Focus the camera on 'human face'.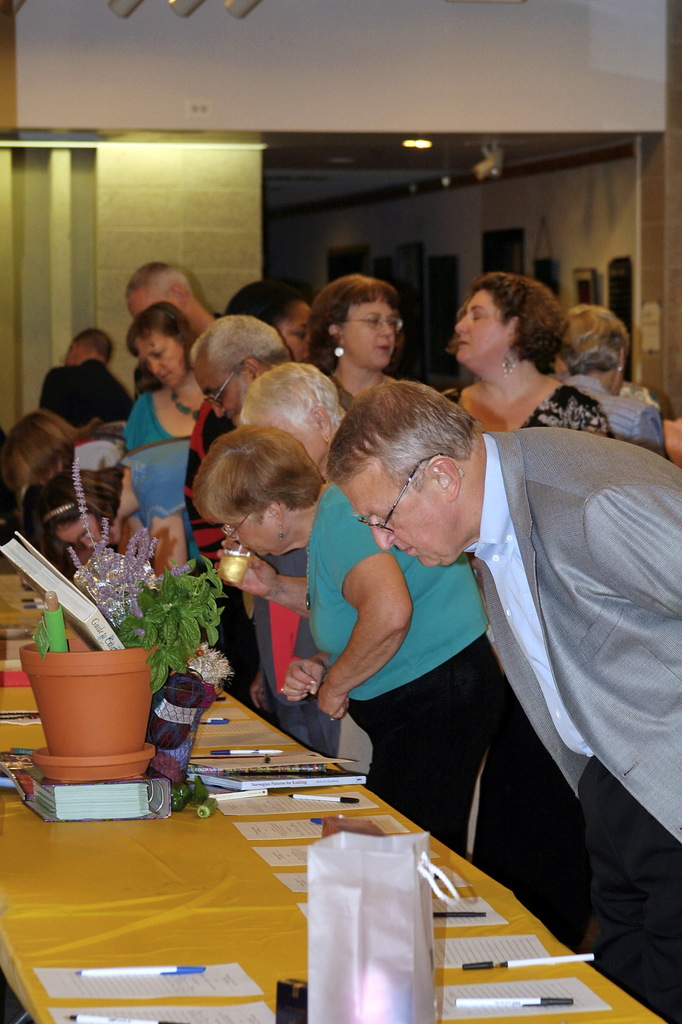
Focus region: (x1=220, y1=524, x2=276, y2=552).
